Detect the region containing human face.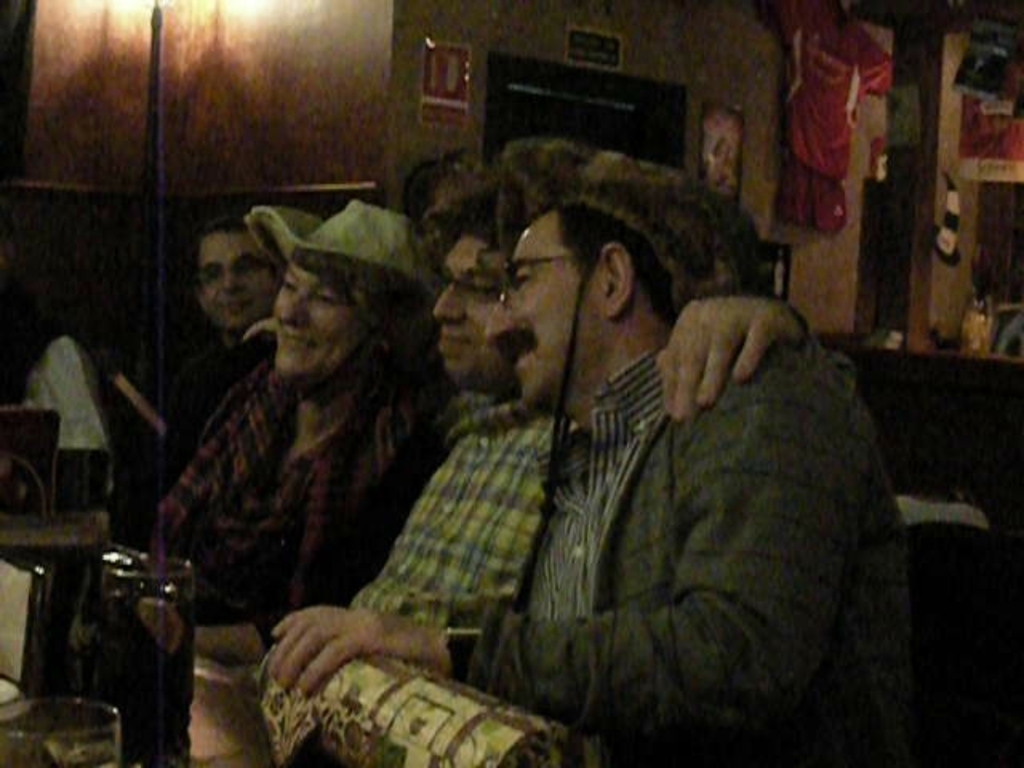
x1=486 y1=214 x2=610 y2=406.
